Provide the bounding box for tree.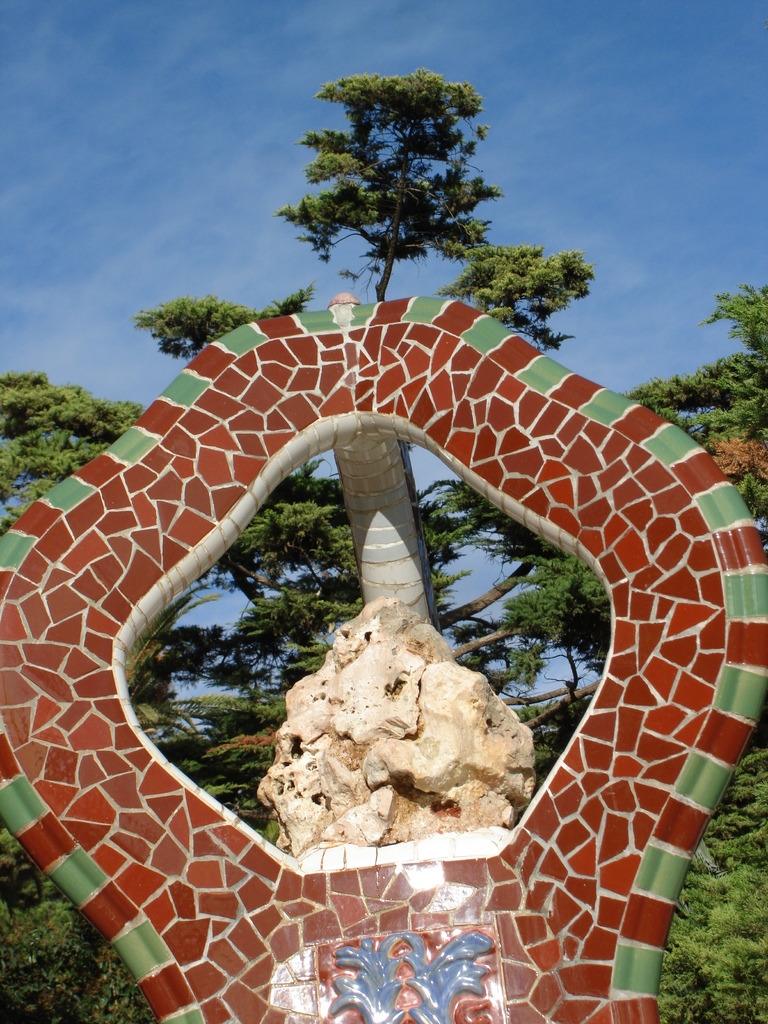
x1=703 y1=270 x2=767 y2=352.
